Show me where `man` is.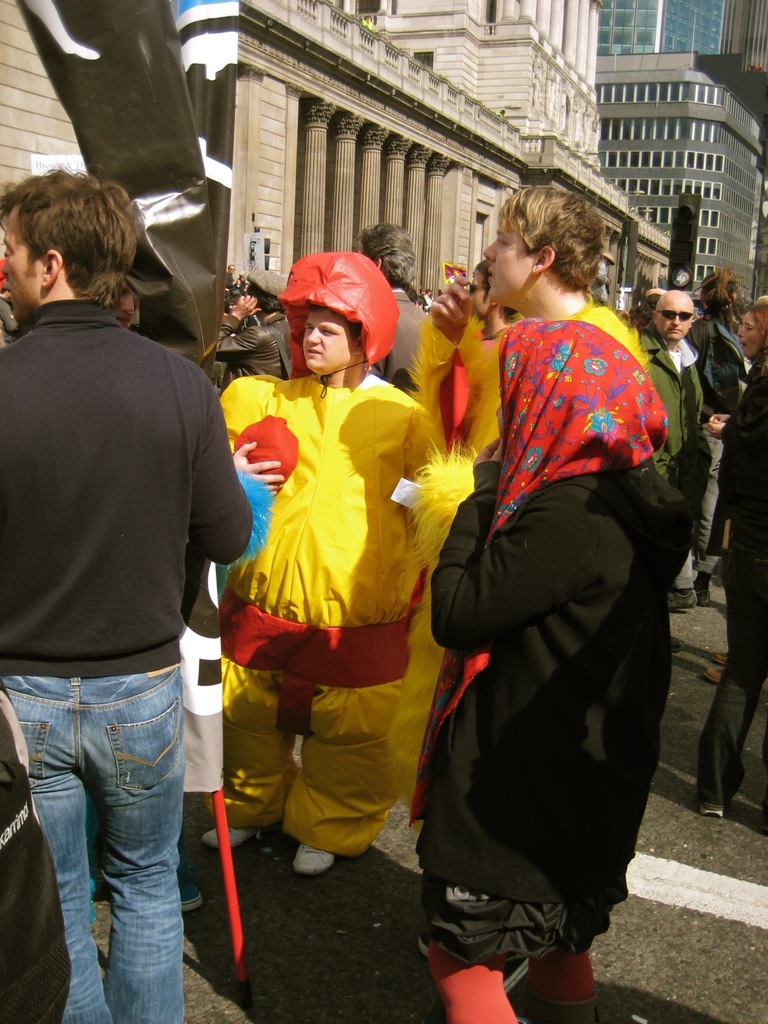
`man` is at box=[214, 252, 445, 879].
